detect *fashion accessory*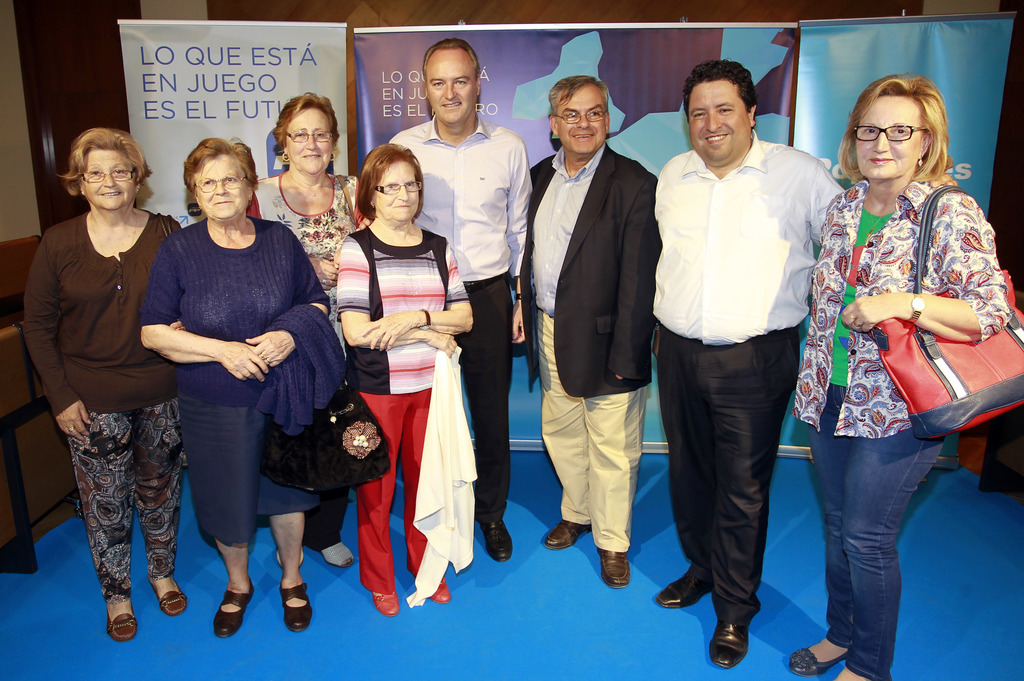
{"x1": 425, "y1": 576, "x2": 450, "y2": 608}
